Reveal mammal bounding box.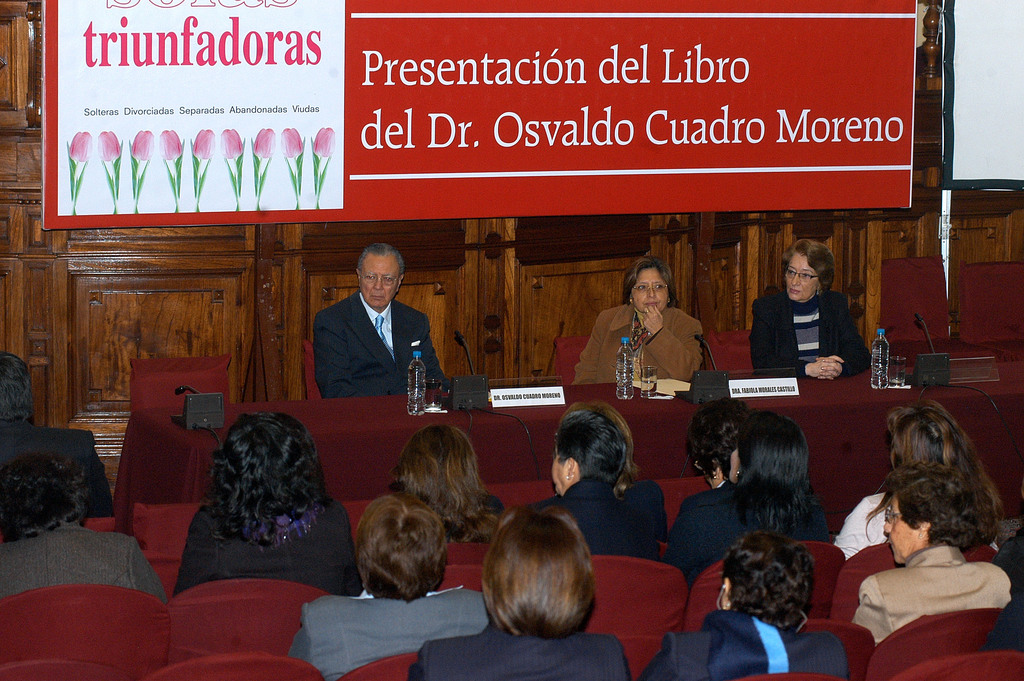
Revealed: 851/461/1014/648.
